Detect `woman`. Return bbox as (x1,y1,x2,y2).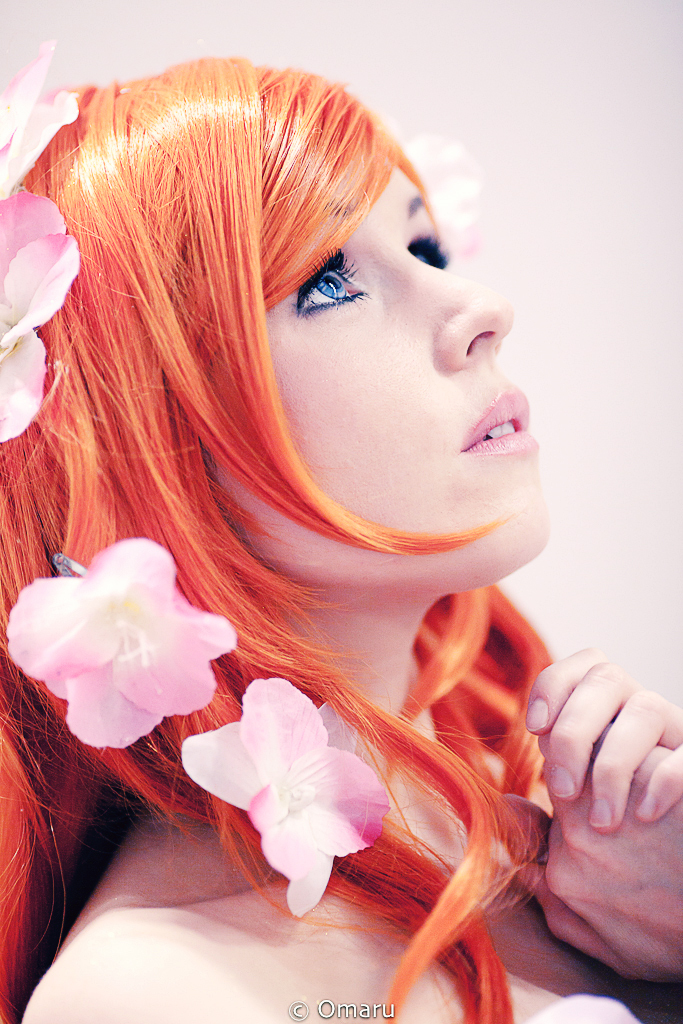
(0,74,631,990).
